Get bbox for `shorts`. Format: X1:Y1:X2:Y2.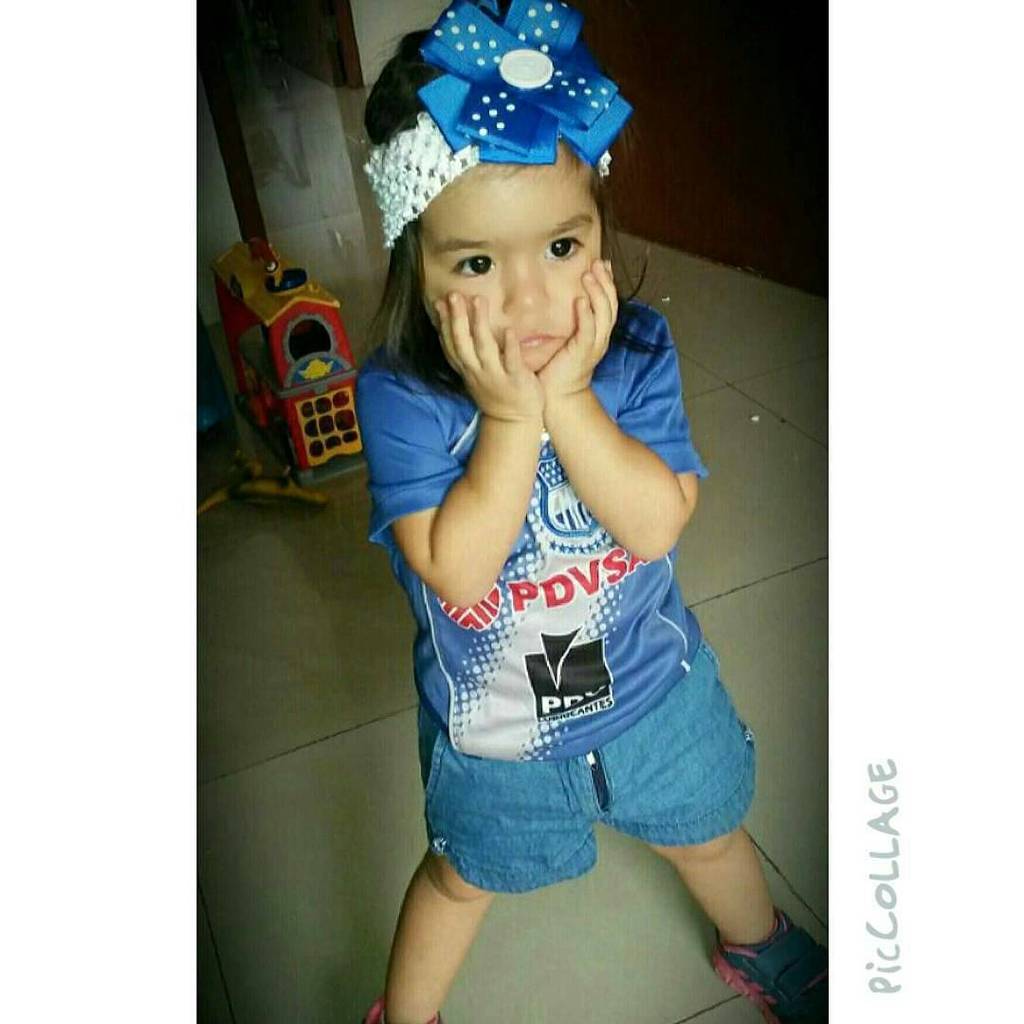
436:653:754:897.
